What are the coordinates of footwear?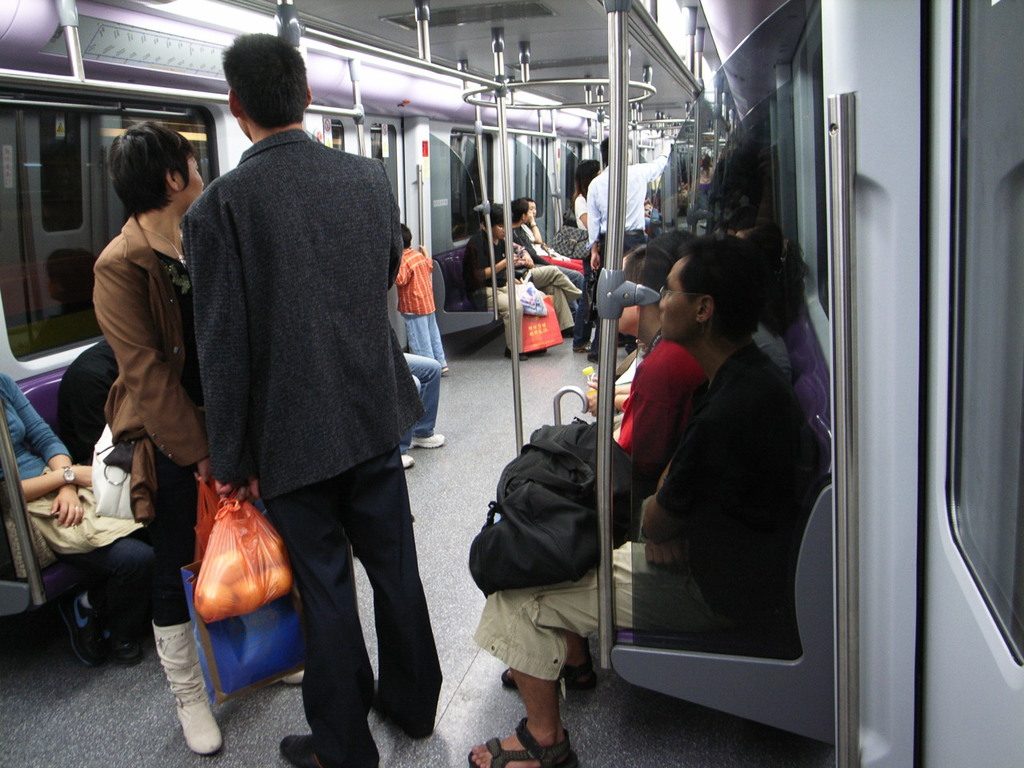
373,680,410,738.
